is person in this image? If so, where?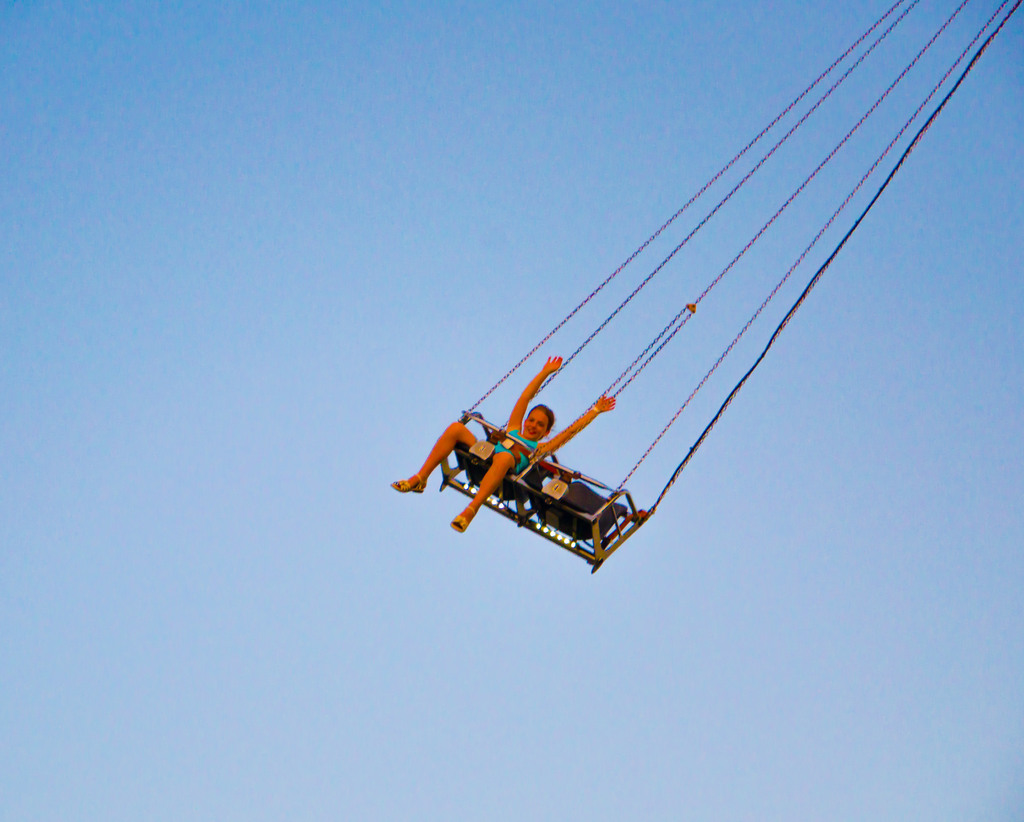
Yes, at locate(388, 352, 618, 532).
